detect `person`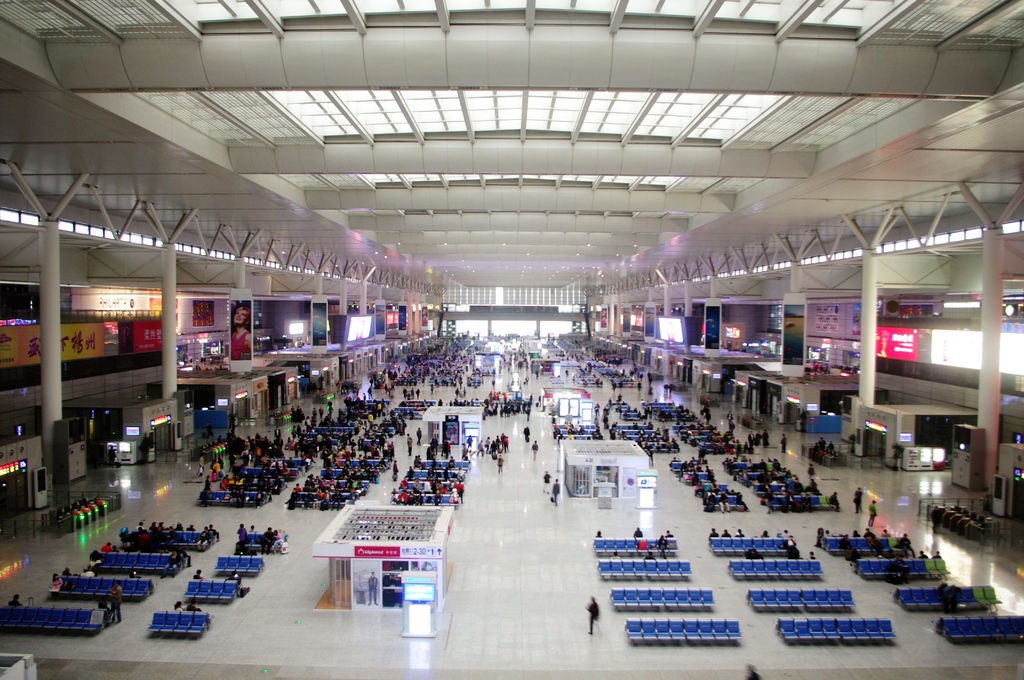
[left=191, top=567, right=203, bottom=581]
